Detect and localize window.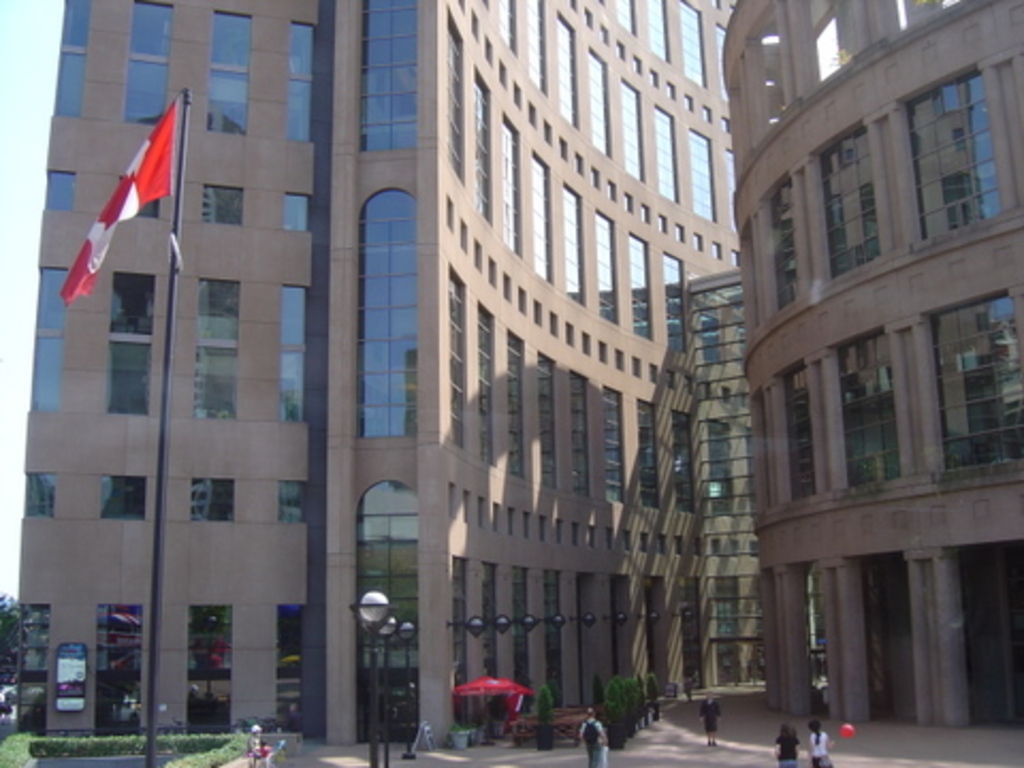
Localized at [left=533, top=149, right=553, bottom=277].
